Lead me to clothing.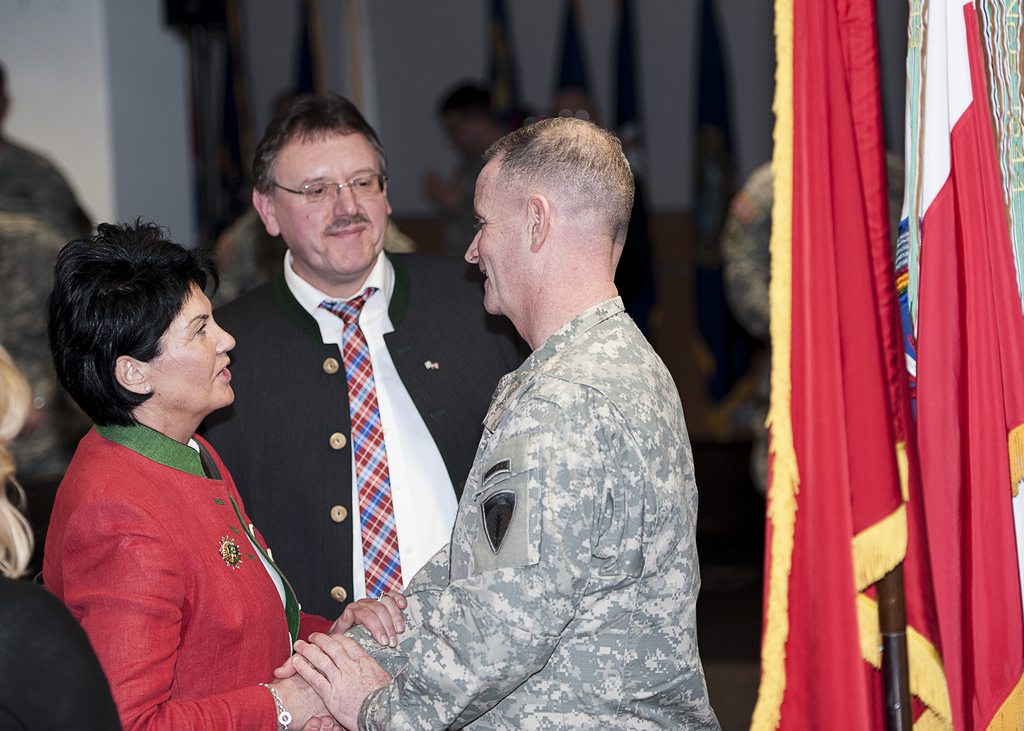
Lead to 197 258 528 625.
